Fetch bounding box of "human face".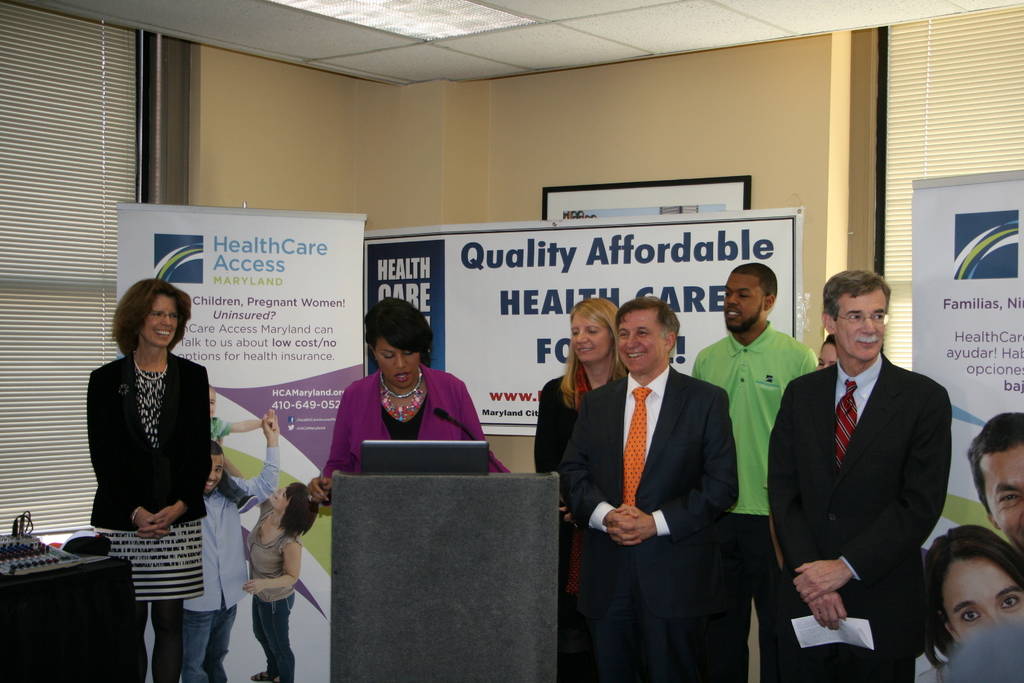
Bbox: bbox=(818, 343, 838, 371).
